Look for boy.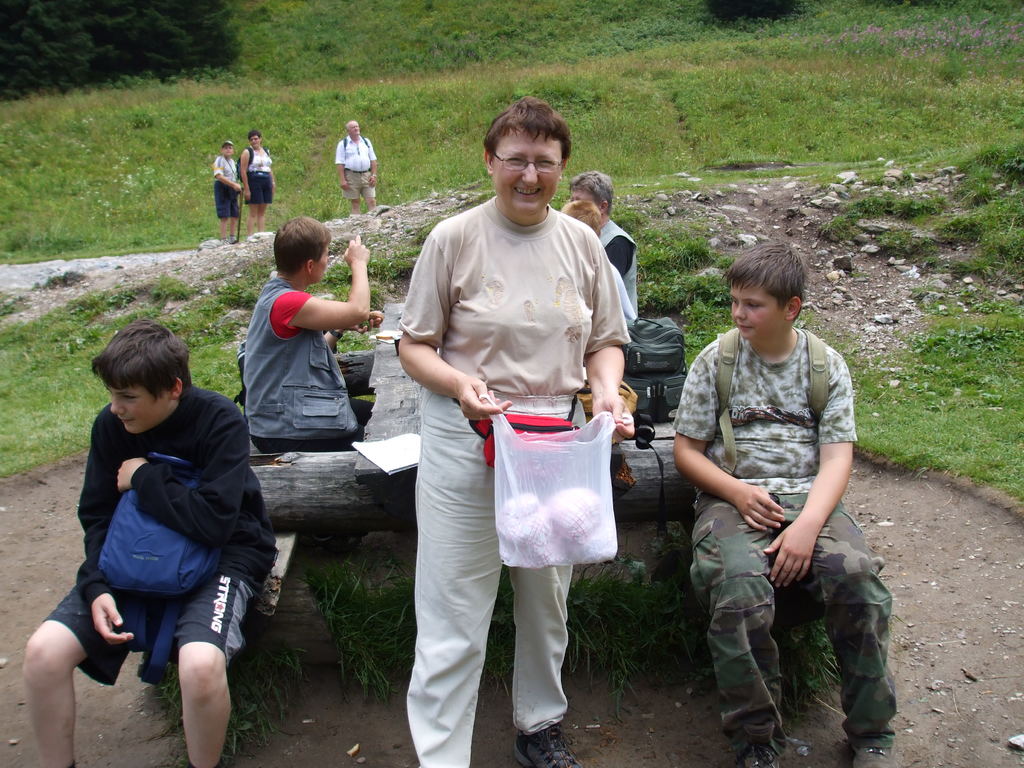
Found: {"left": 25, "top": 306, "right": 285, "bottom": 747}.
